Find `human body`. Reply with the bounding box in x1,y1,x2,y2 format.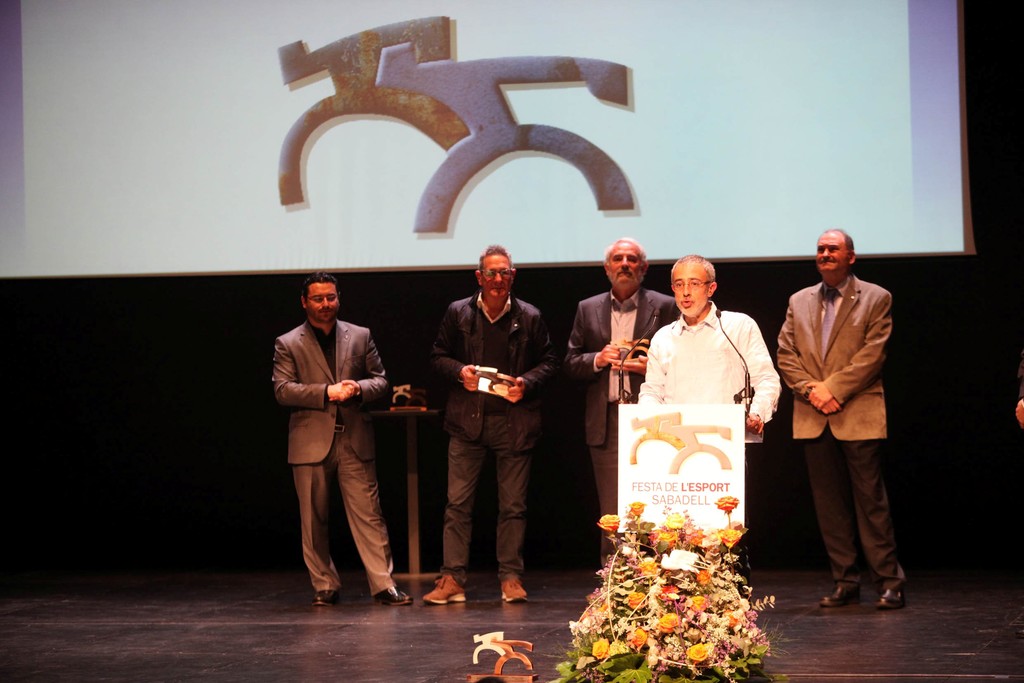
774,278,909,609.
